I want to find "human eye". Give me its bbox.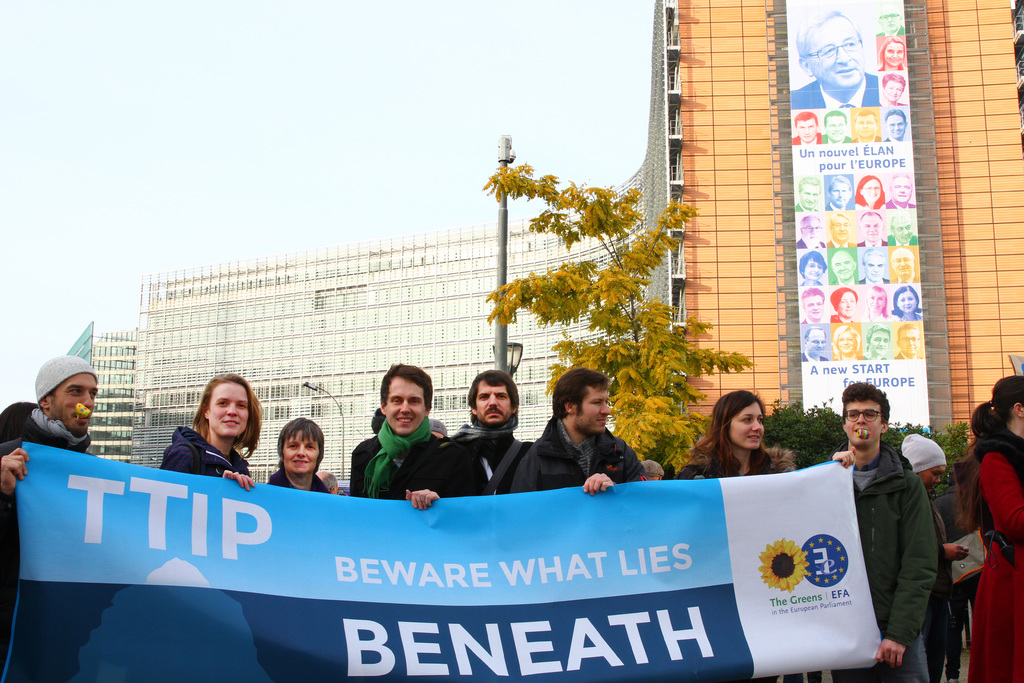
902 257 909 259.
